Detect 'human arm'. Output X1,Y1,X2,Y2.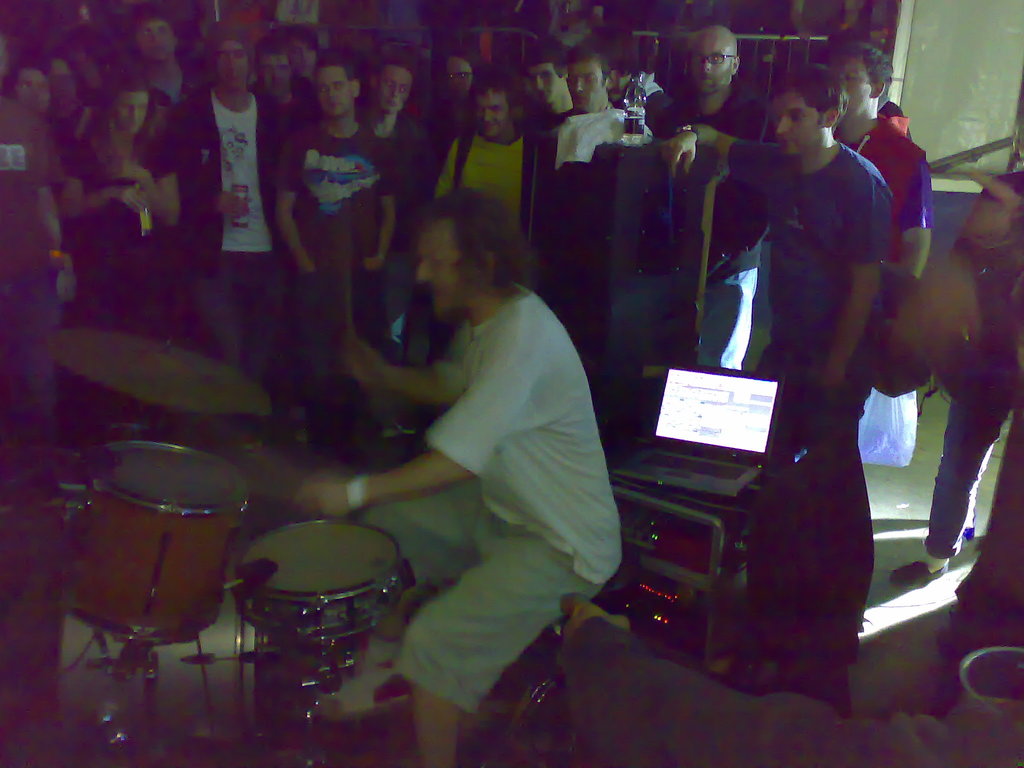
289,364,537,522.
